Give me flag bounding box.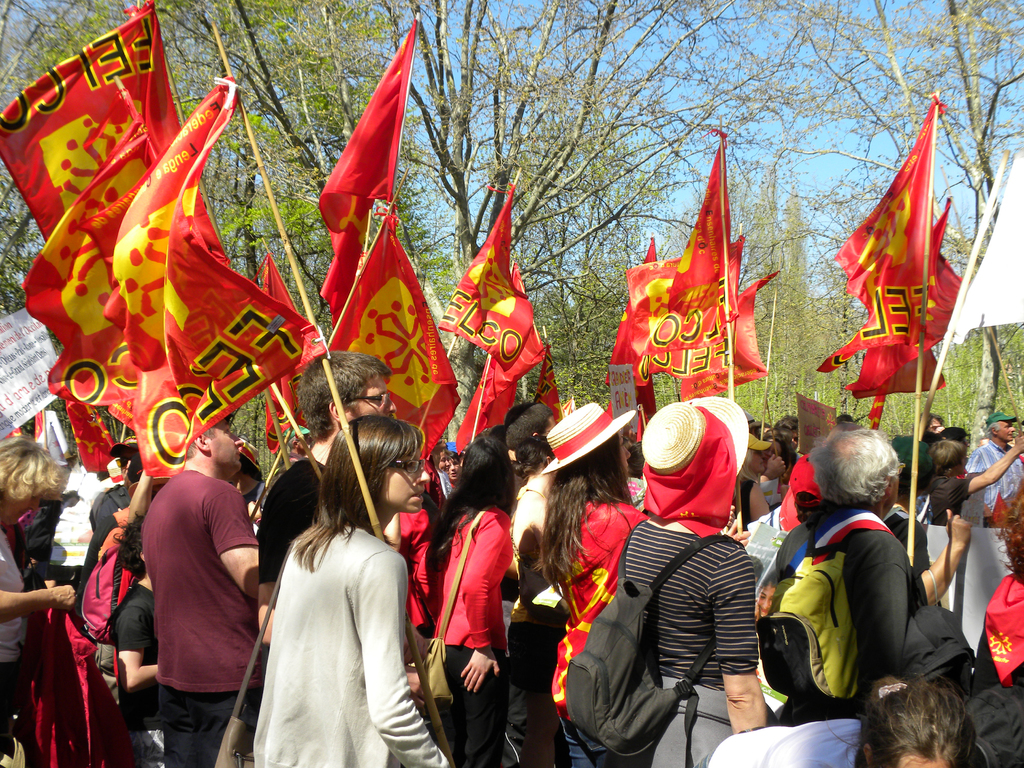
[x1=674, y1=262, x2=779, y2=408].
